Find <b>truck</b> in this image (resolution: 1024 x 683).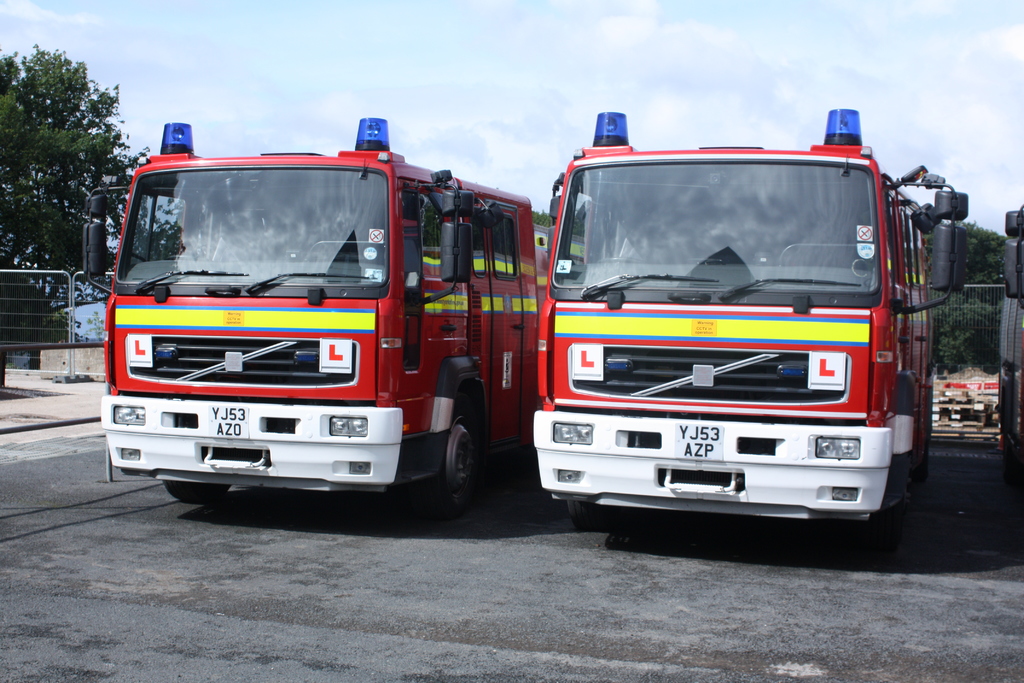
<bbox>530, 103, 968, 542</bbox>.
